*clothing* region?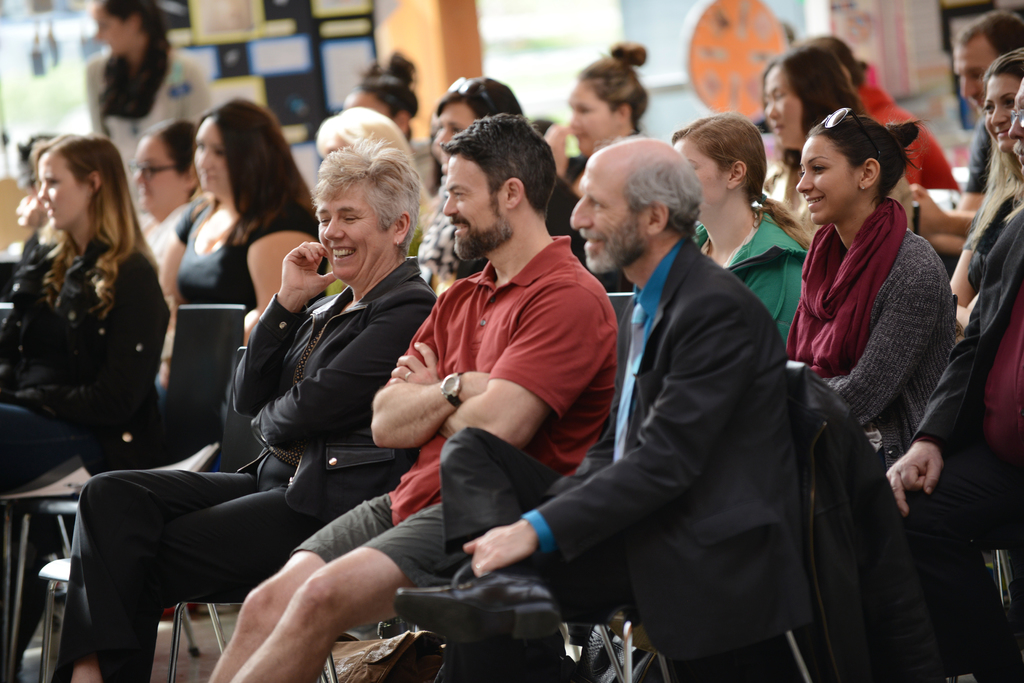
[left=299, top=230, right=620, bottom=583]
